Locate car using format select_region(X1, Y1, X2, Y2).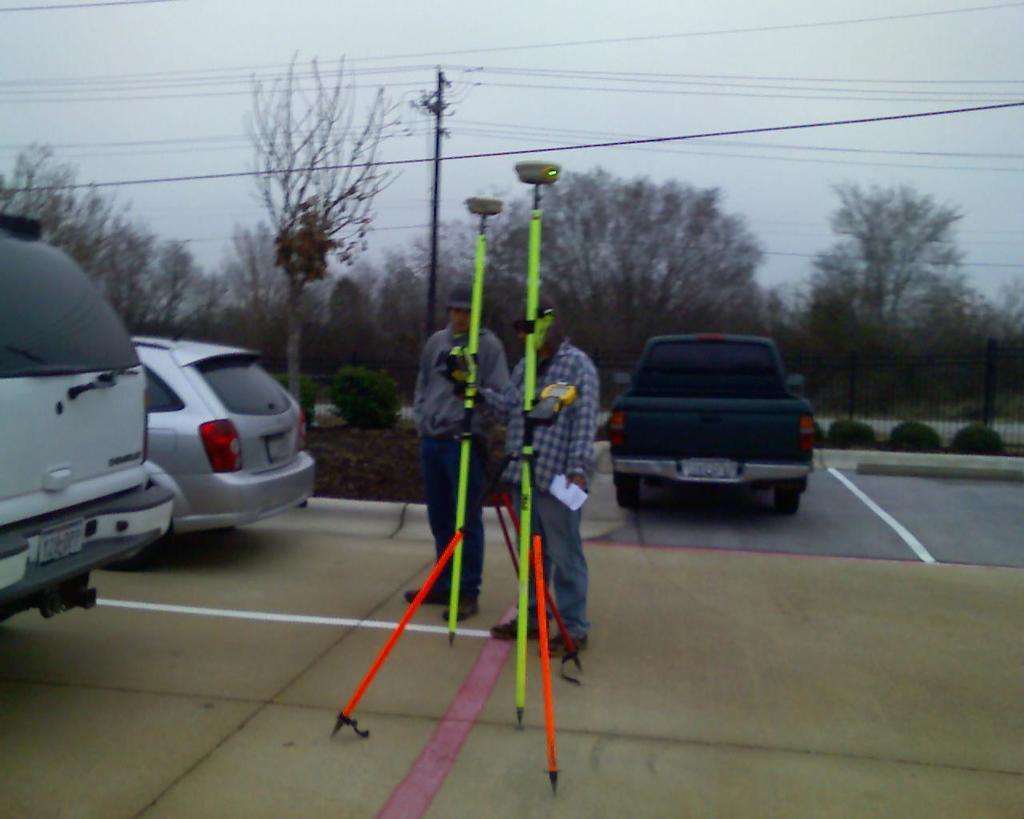
select_region(588, 316, 811, 533).
